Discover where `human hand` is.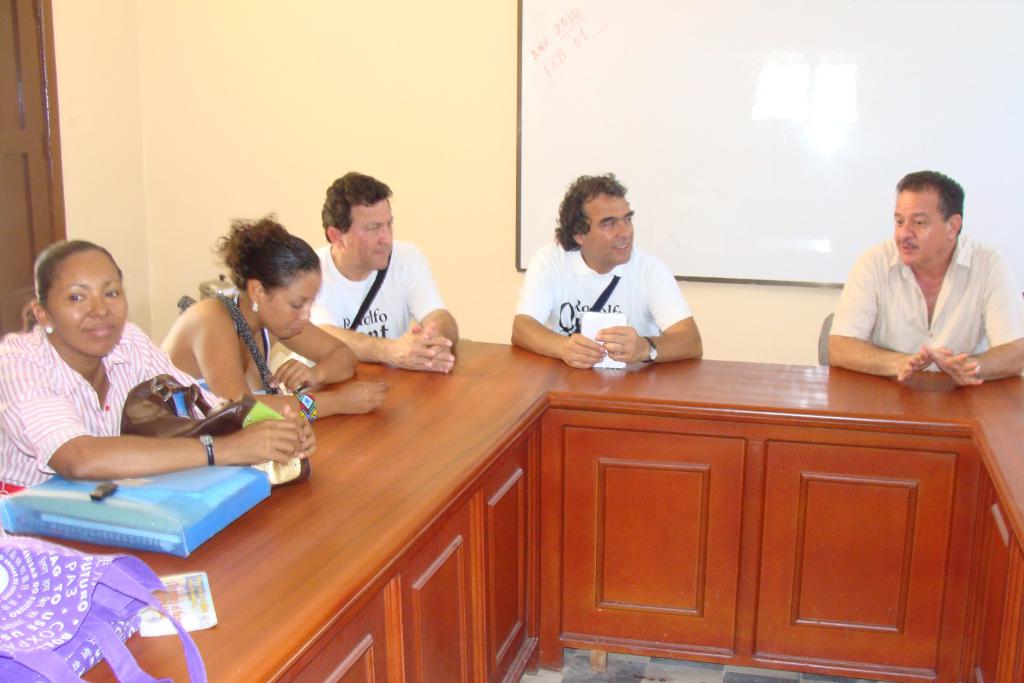
Discovered at (930,345,983,388).
